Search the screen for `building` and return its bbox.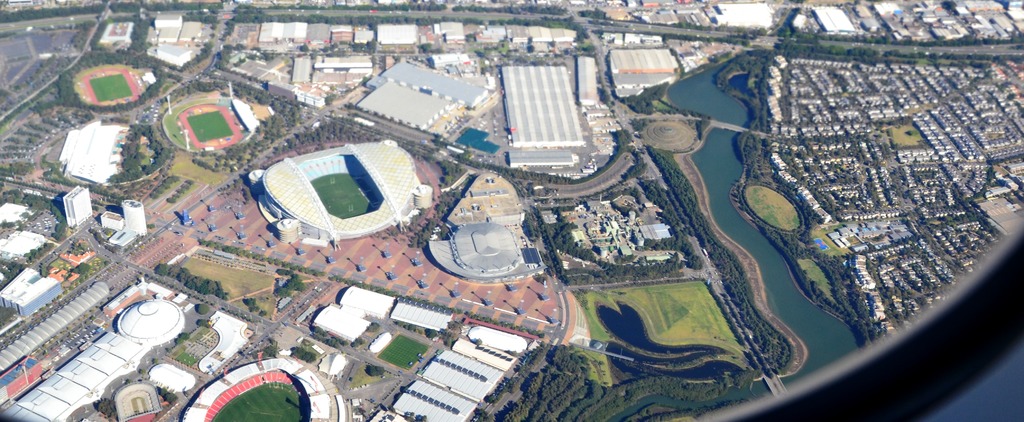
Found: {"left": 61, "top": 184, "right": 91, "bottom": 234}.
